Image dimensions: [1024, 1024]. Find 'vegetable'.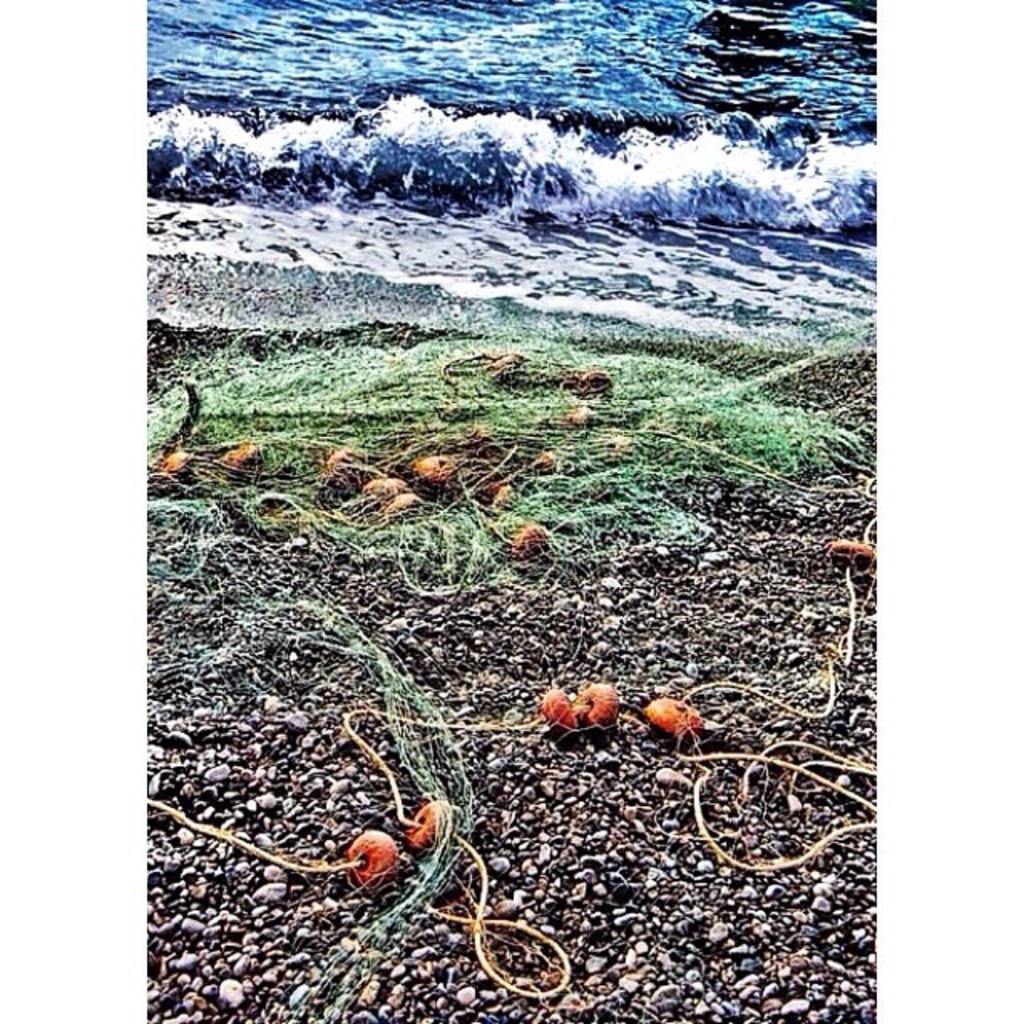
406,802,454,856.
